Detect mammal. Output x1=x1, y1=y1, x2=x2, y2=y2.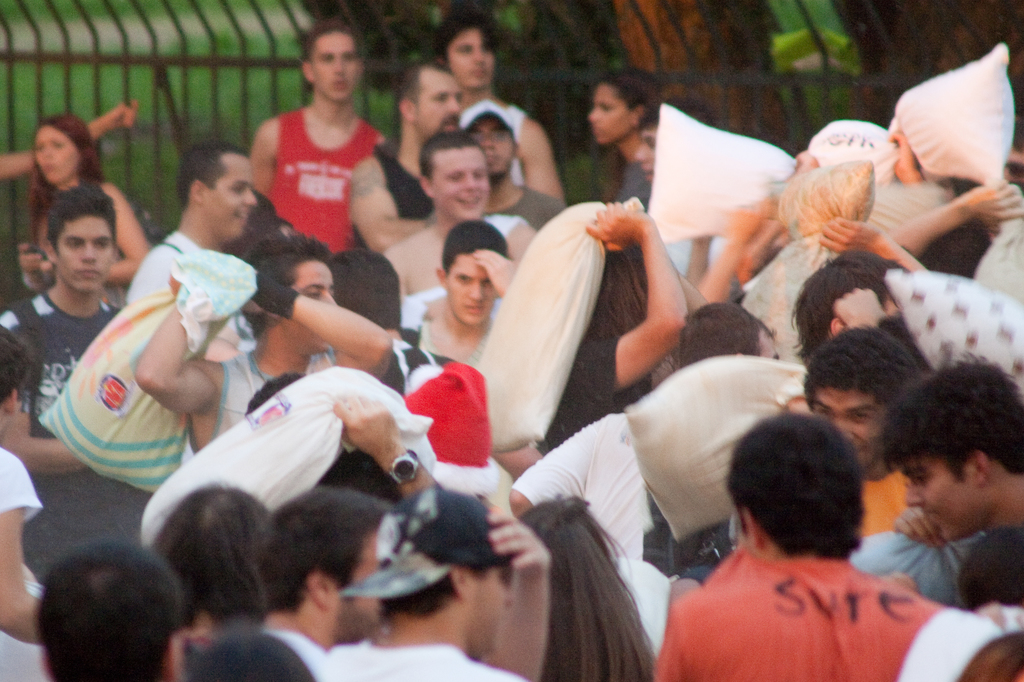
x1=621, y1=250, x2=916, y2=582.
